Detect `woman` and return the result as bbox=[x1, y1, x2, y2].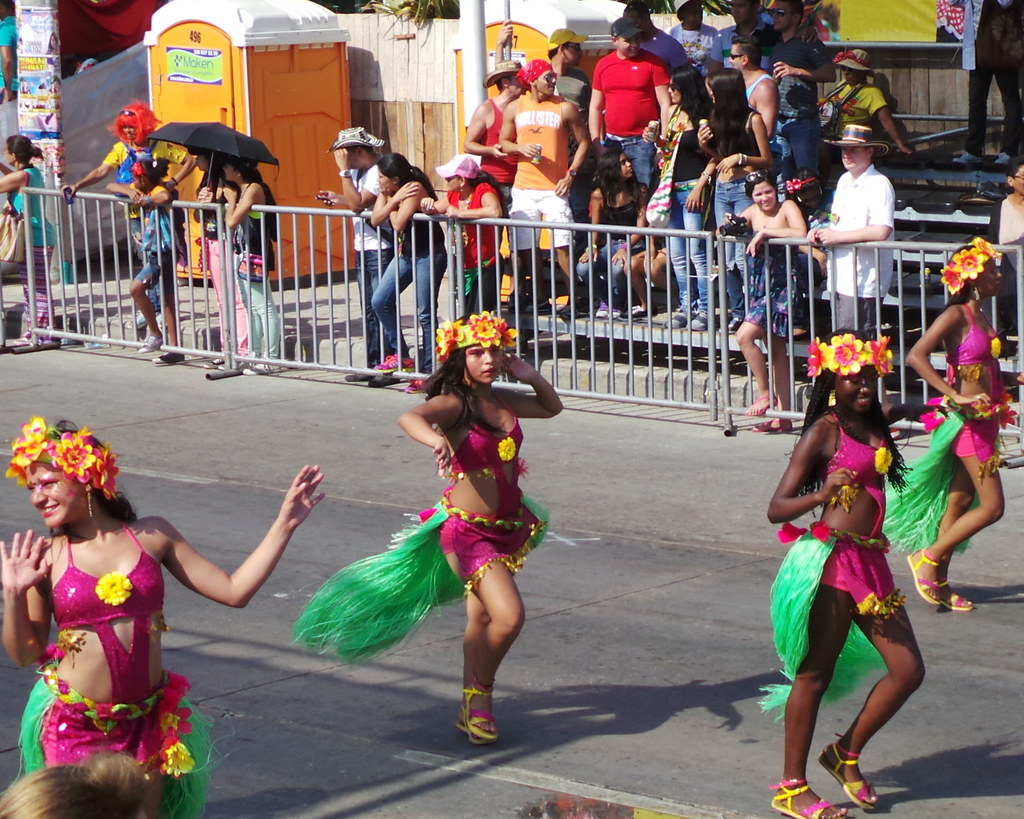
bbox=[193, 145, 253, 369].
